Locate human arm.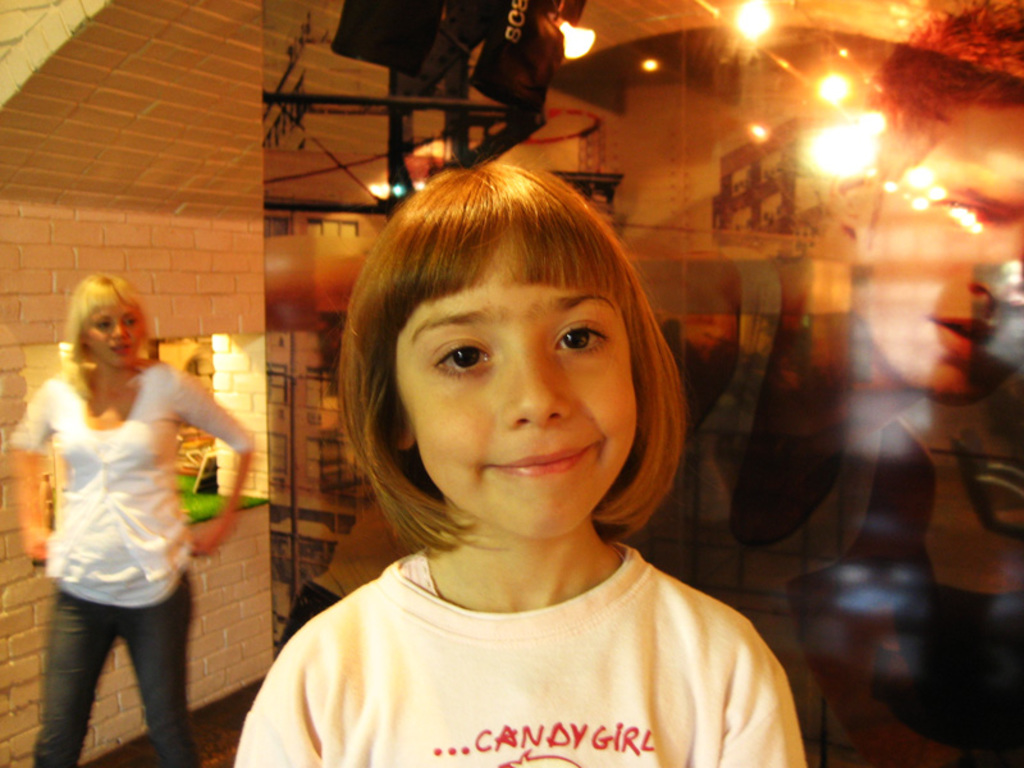
Bounding box: (174, 374, 260, 556).
